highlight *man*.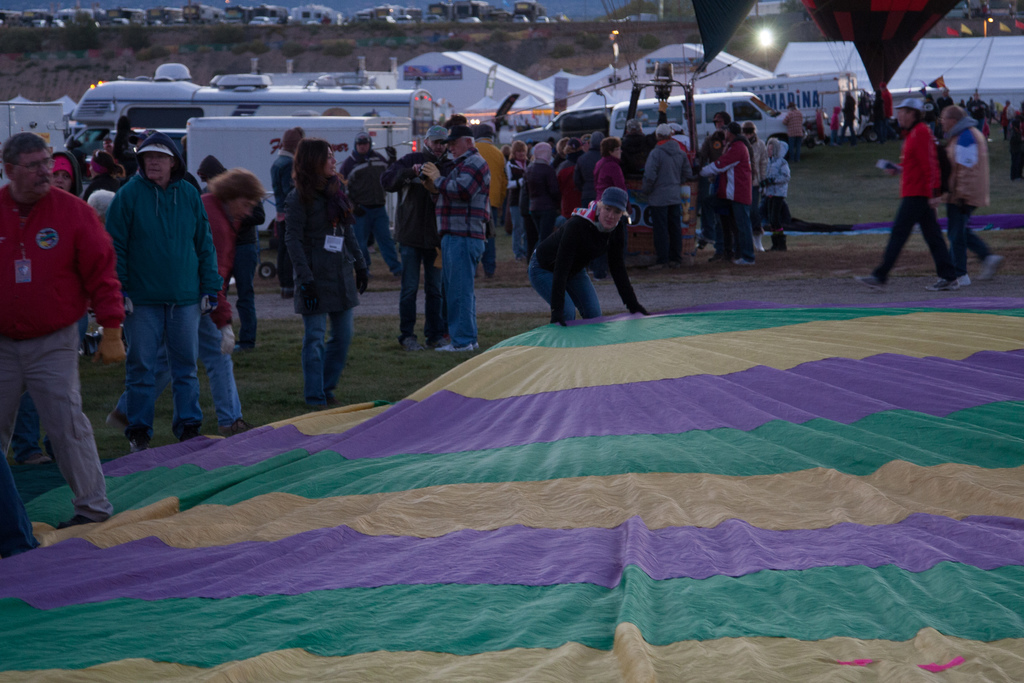
Highlighted region: left=484, top=120, right=507, bottom=263.
